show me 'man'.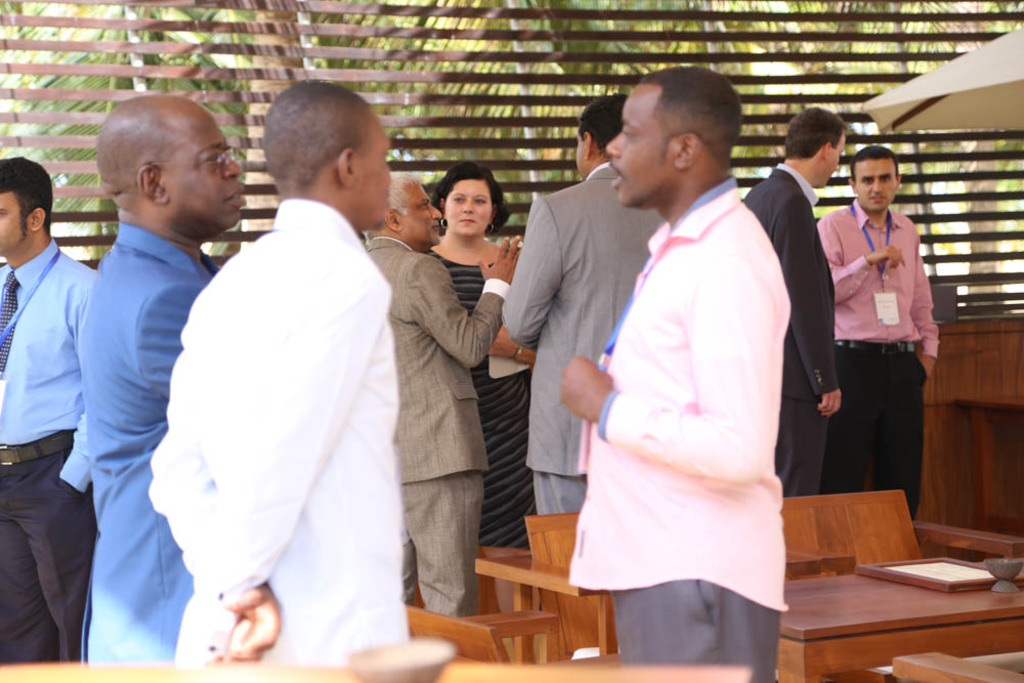
'man' is here: (559,66,788,682).
